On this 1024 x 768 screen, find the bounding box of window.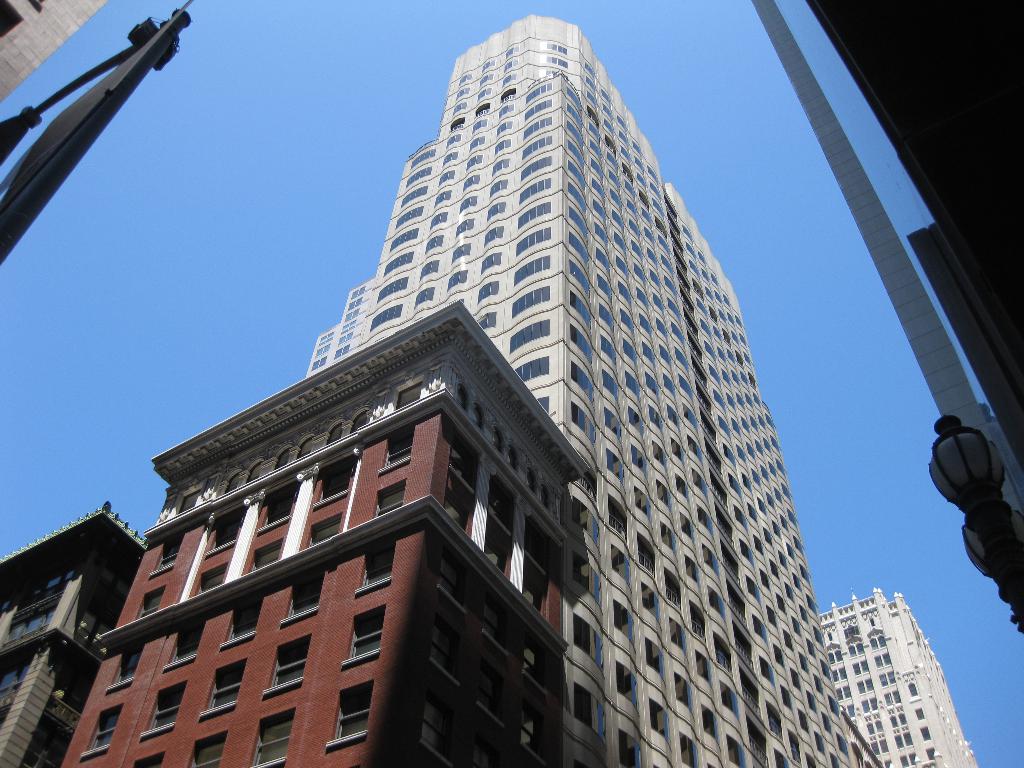
Bounding box: locate(308, 512, 344, 546).
